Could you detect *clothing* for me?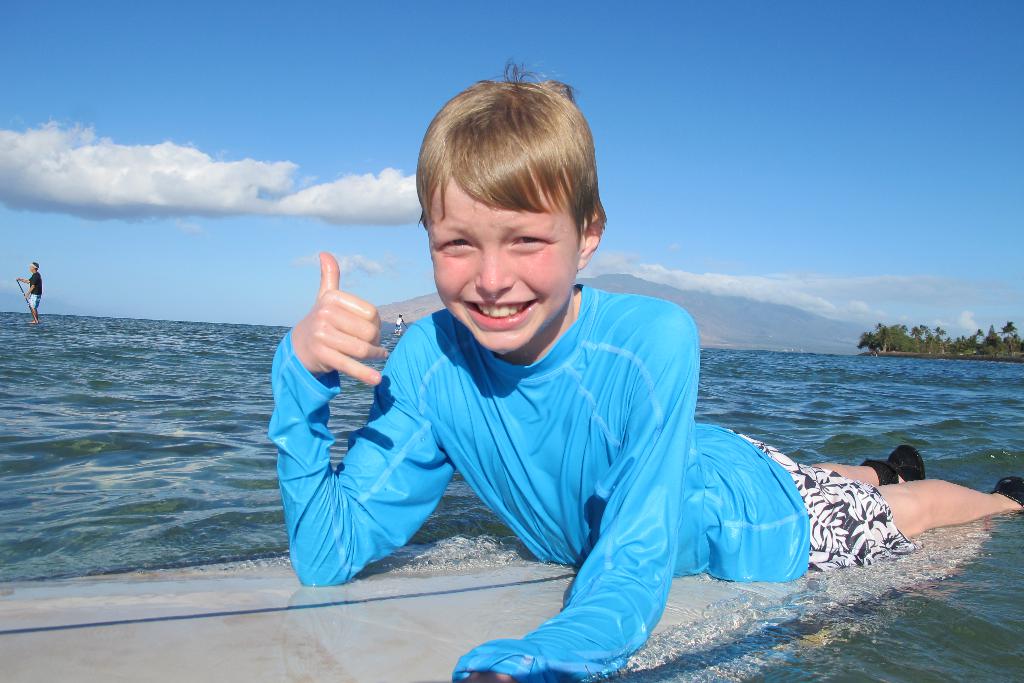
Detection result: left=26, top=273, right=42, bottom=313.
